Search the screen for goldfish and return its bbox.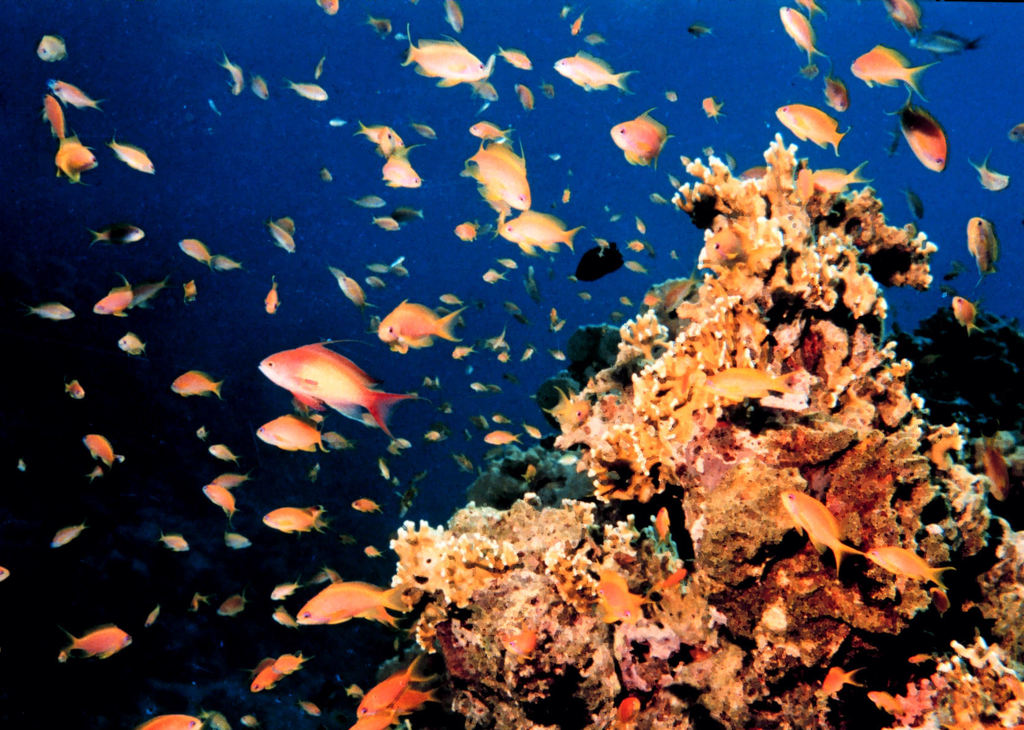
Found: (255, 412, 329, 450).
